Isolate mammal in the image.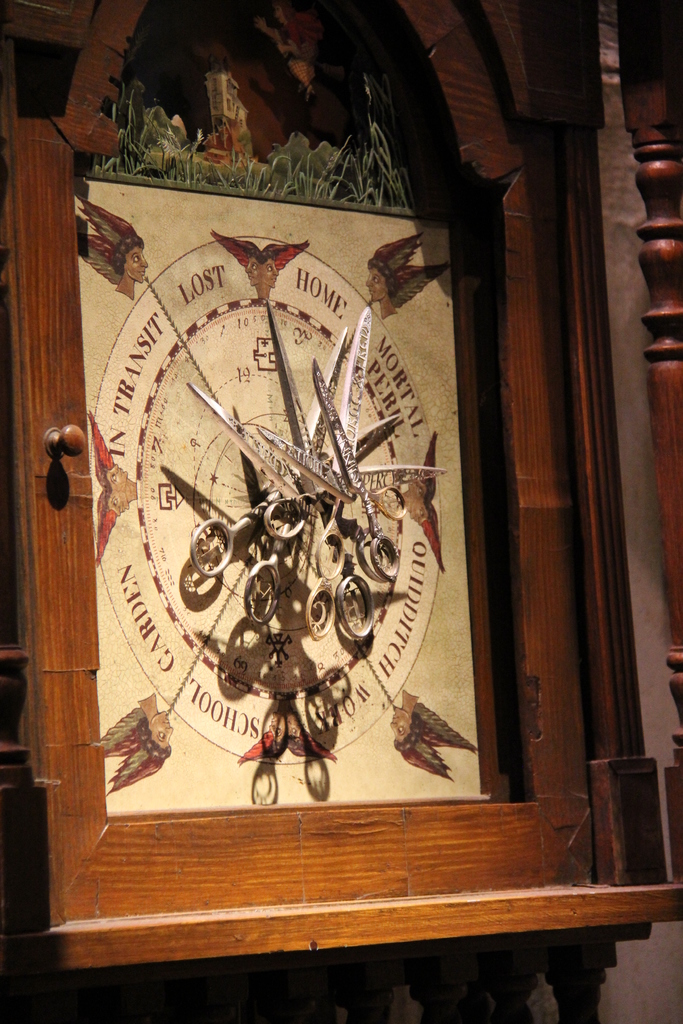
Isolated region: <region>286, 710, 338, 764</region>.
